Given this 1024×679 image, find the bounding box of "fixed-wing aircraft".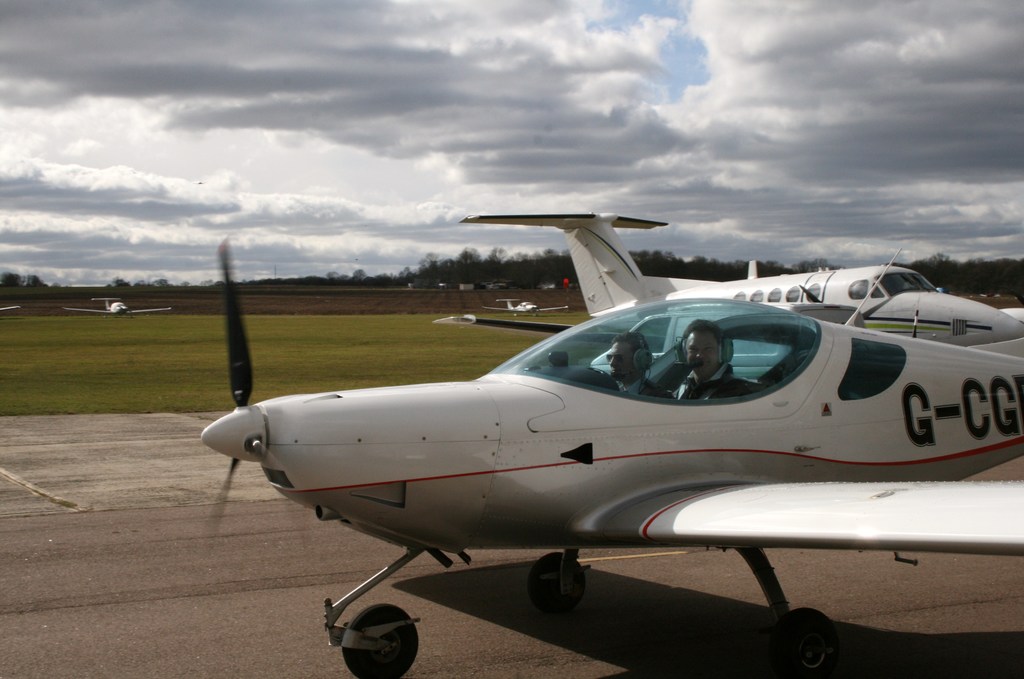
left=200, top=241, right=1022, bottom=676.
